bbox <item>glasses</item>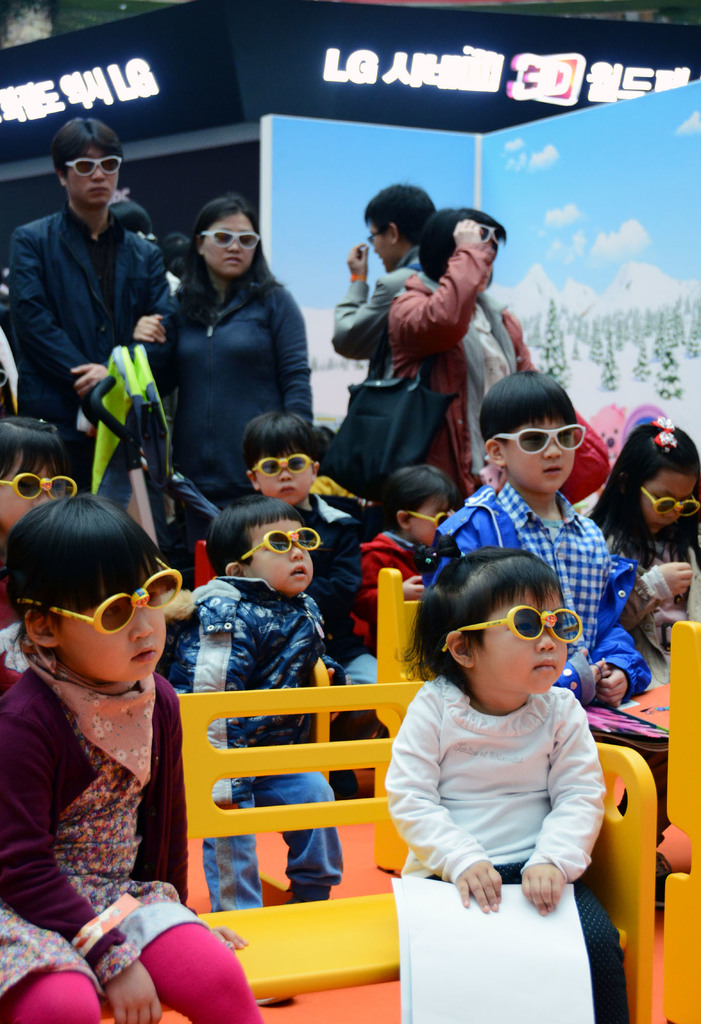
x1=478, y1=215, x2=504, y2=246
